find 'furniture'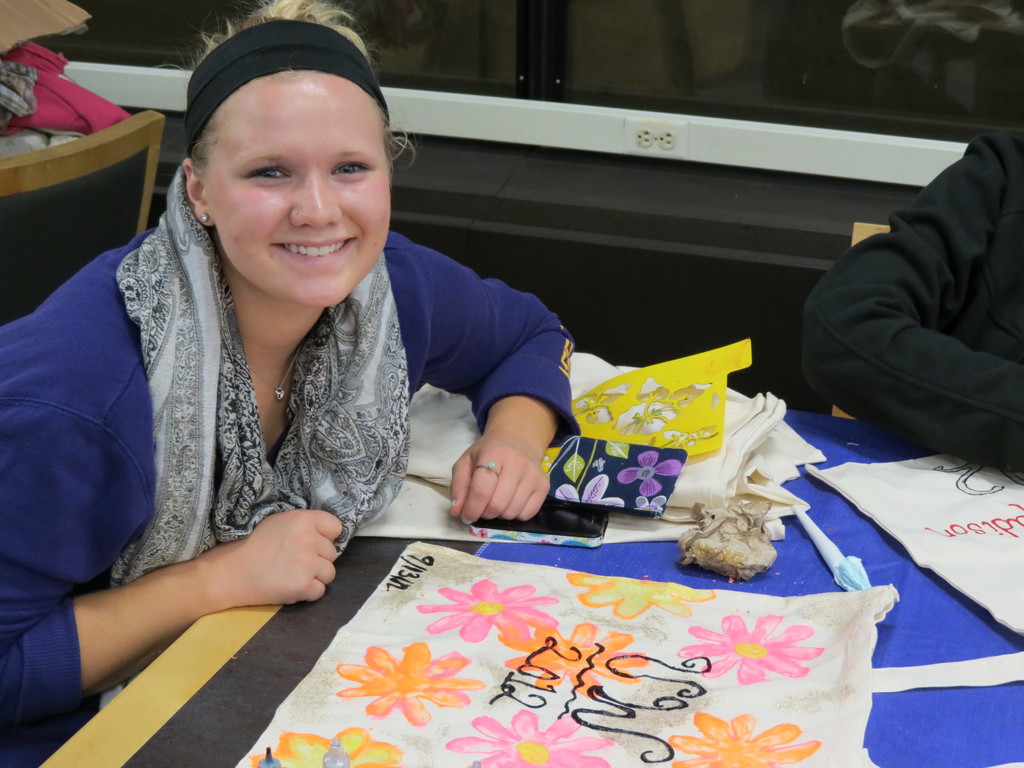
0,109,164,324
